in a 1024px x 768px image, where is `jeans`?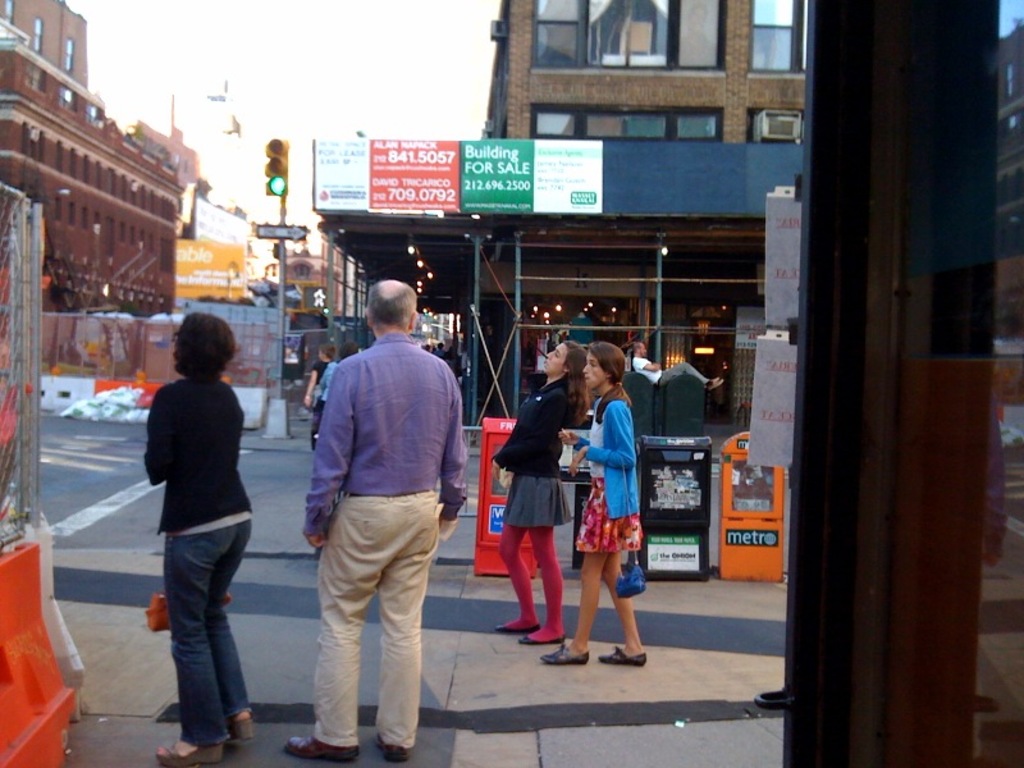
select_region(148, 520, 250, 751).
